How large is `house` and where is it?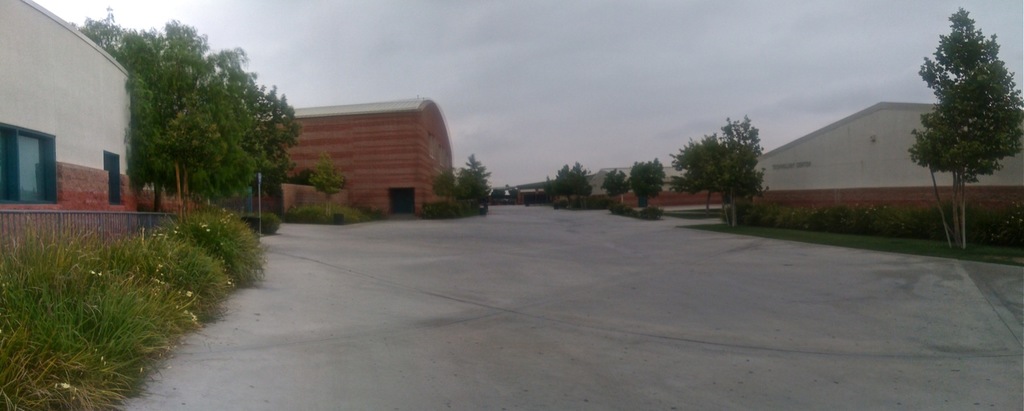
Bounding box: BBox(243, 87, 461, 220).
